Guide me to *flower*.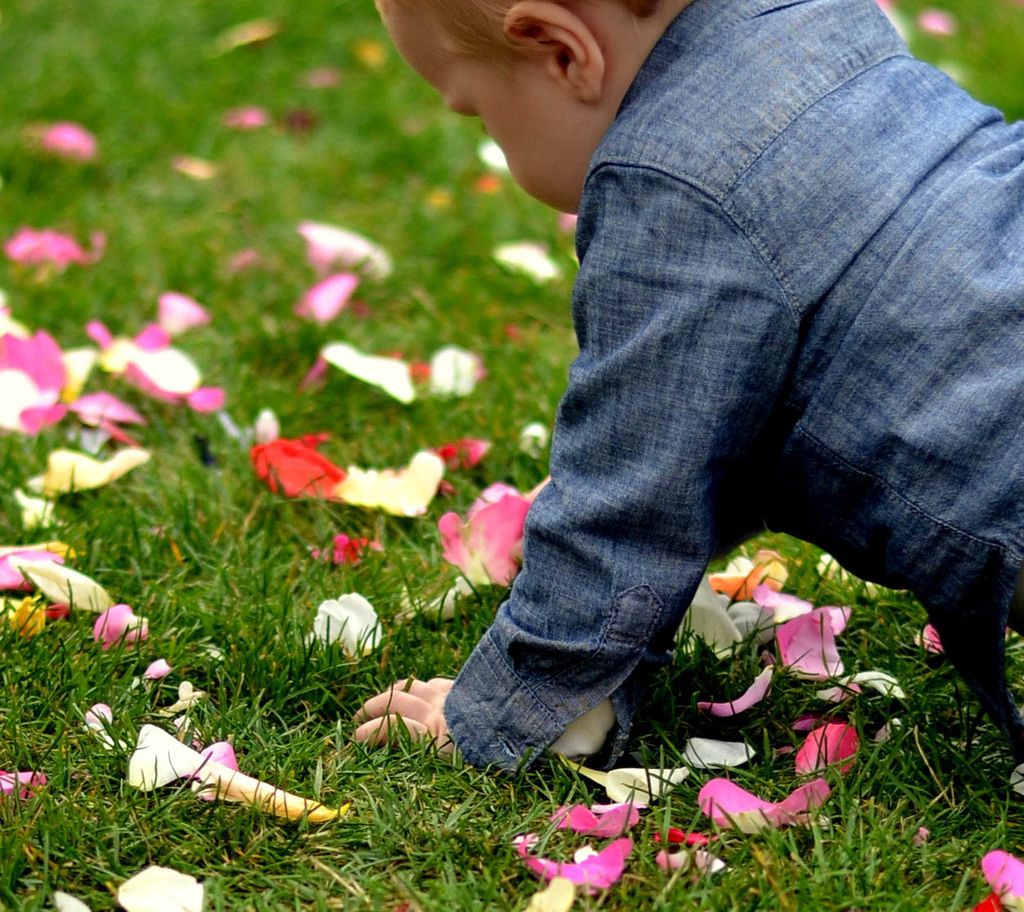
Guidance: <bbox>33, 122, 101, 161</bbox>.
